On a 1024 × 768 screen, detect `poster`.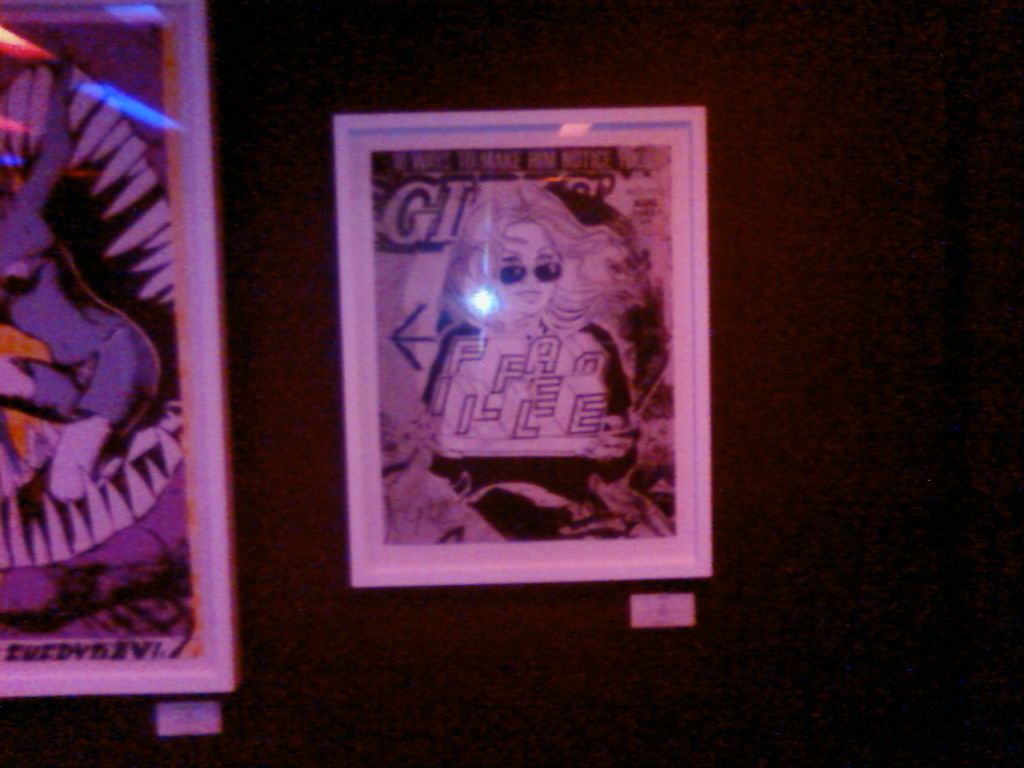
l=373, t=146, r=678, b=543.
